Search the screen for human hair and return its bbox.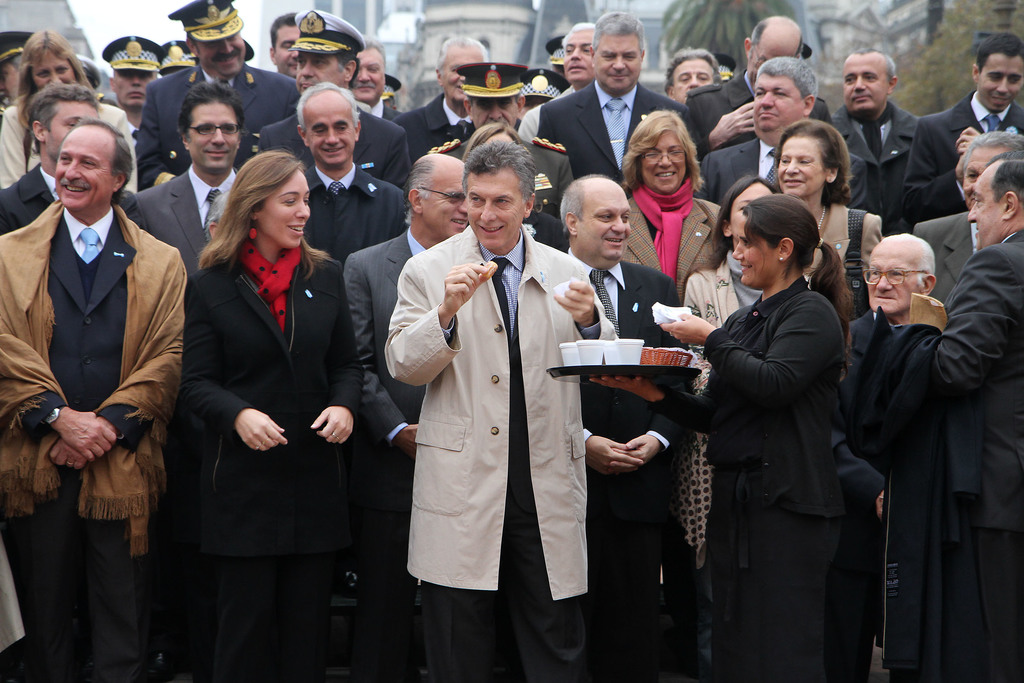
Found: box(555, 183, 588, 235).
